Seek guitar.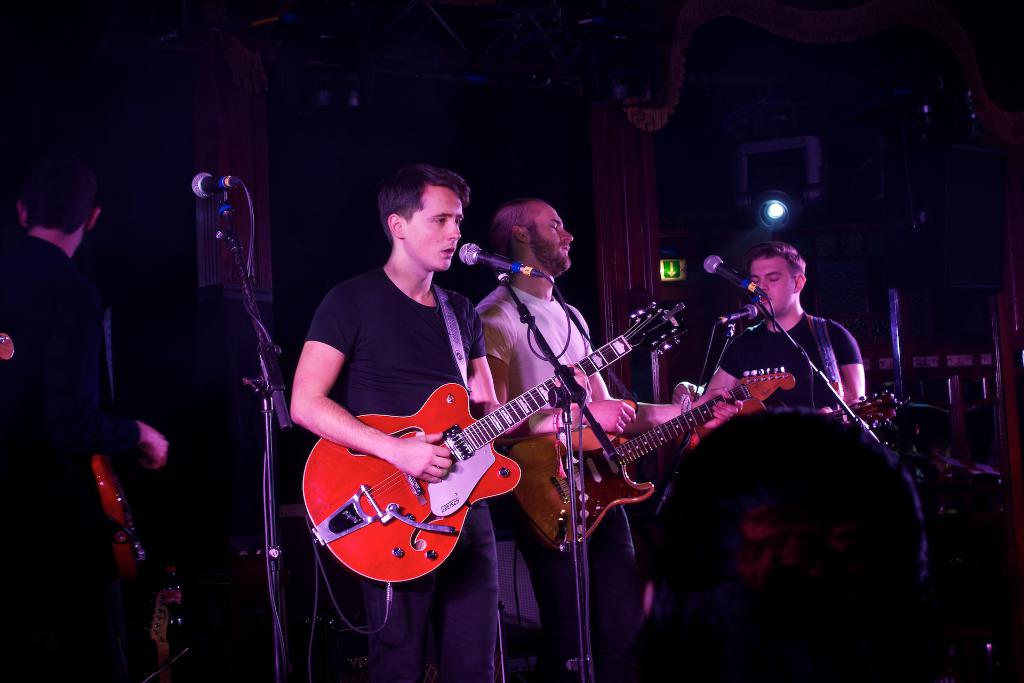
left=88, top=449, right=147, bottom=583.
